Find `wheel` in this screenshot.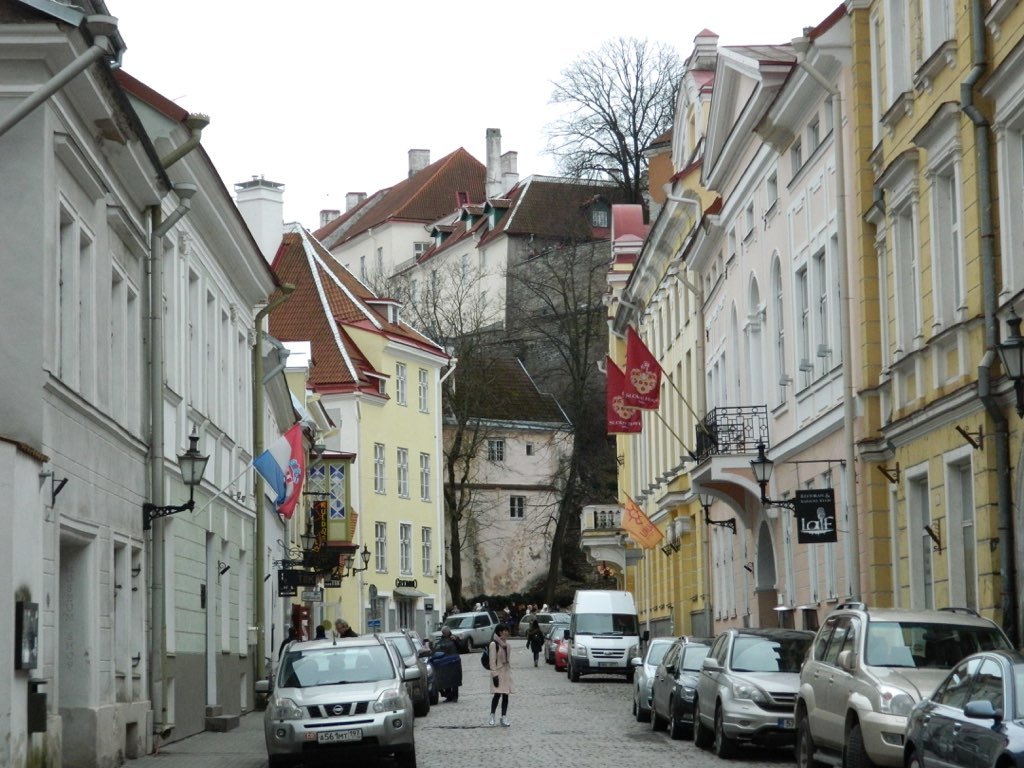
The bounding box for `wheel` is bbox=[669, 706, 684, 737].
